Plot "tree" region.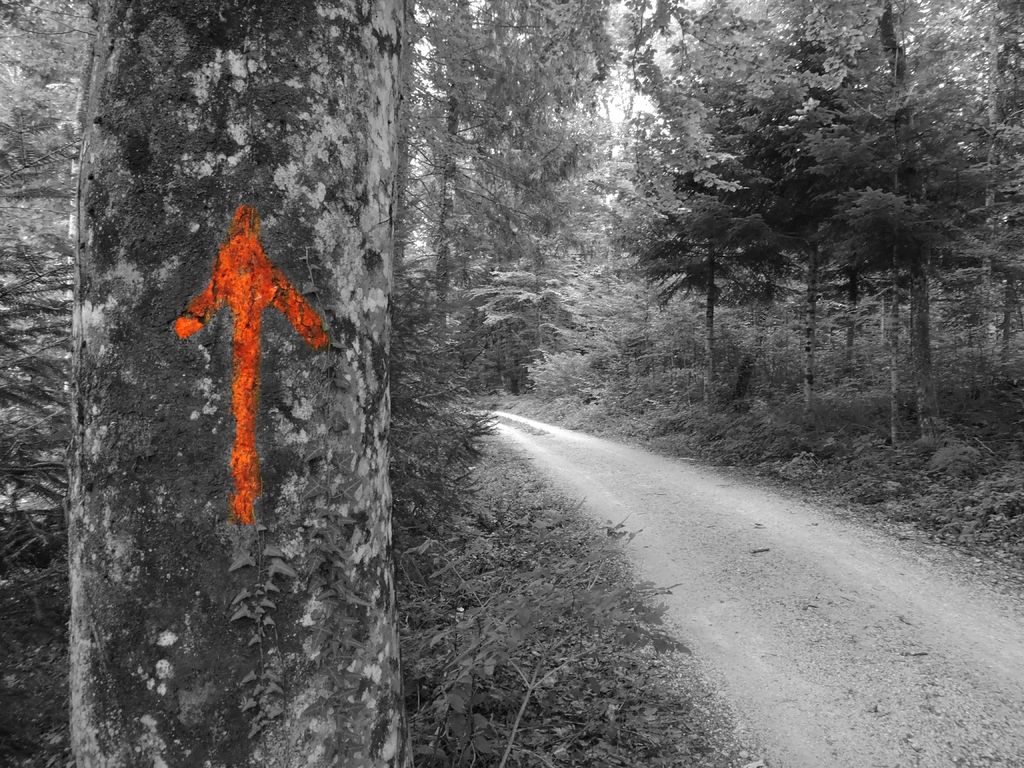
Plotted at (518,92,697,435).
